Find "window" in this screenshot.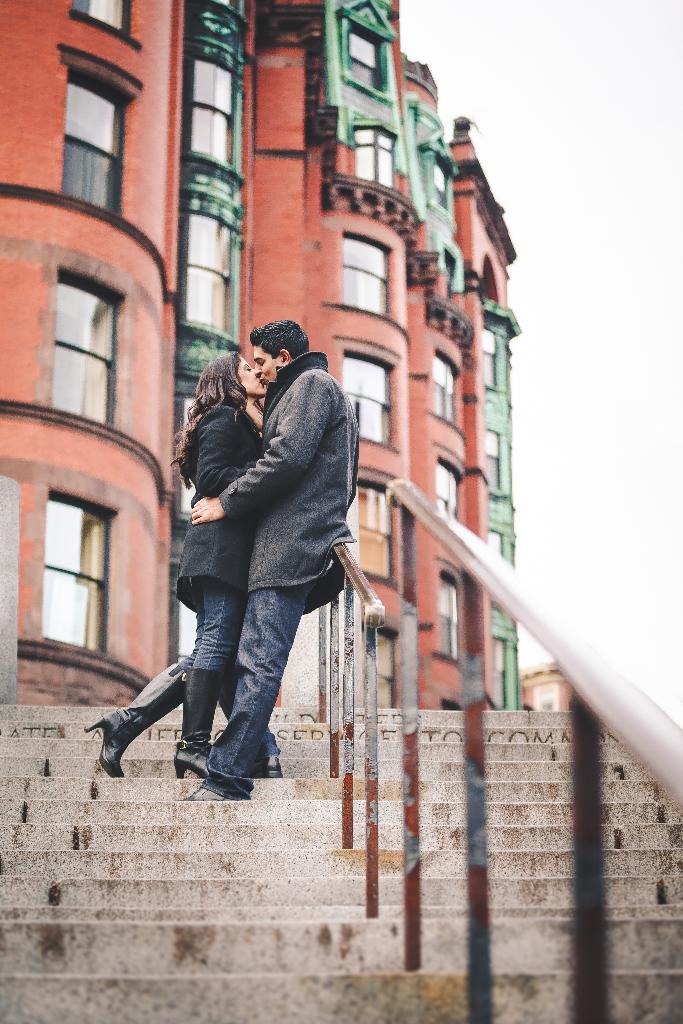
The bounding box for "window" is BBox(493, 636, 503, 710).
